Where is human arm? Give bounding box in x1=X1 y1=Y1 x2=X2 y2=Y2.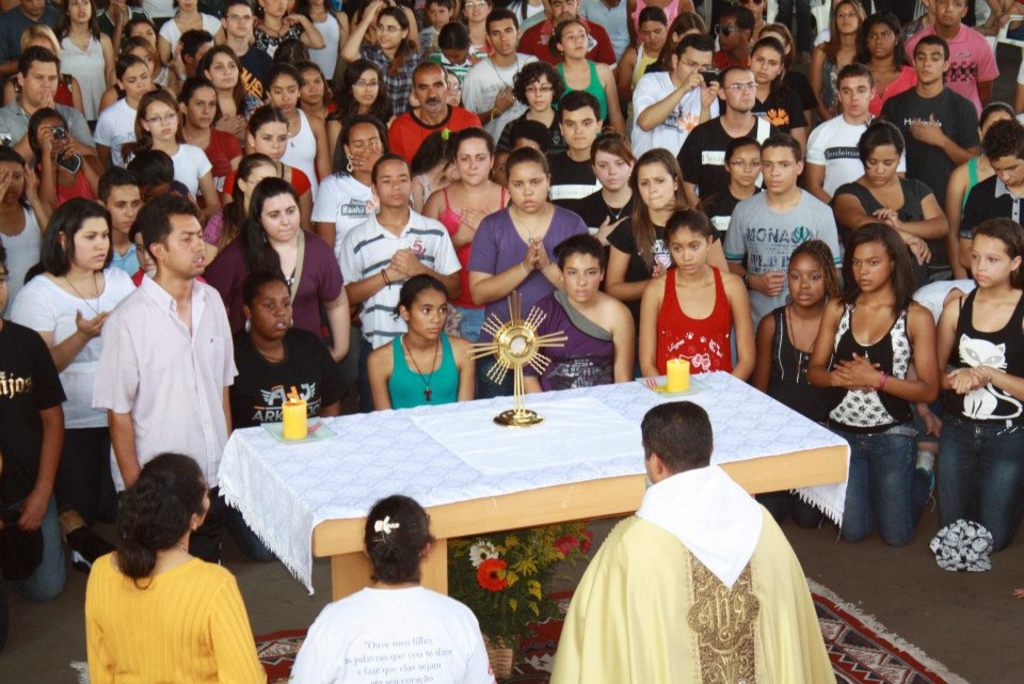
x1=636 y1=282 x2=662 y2=379.
